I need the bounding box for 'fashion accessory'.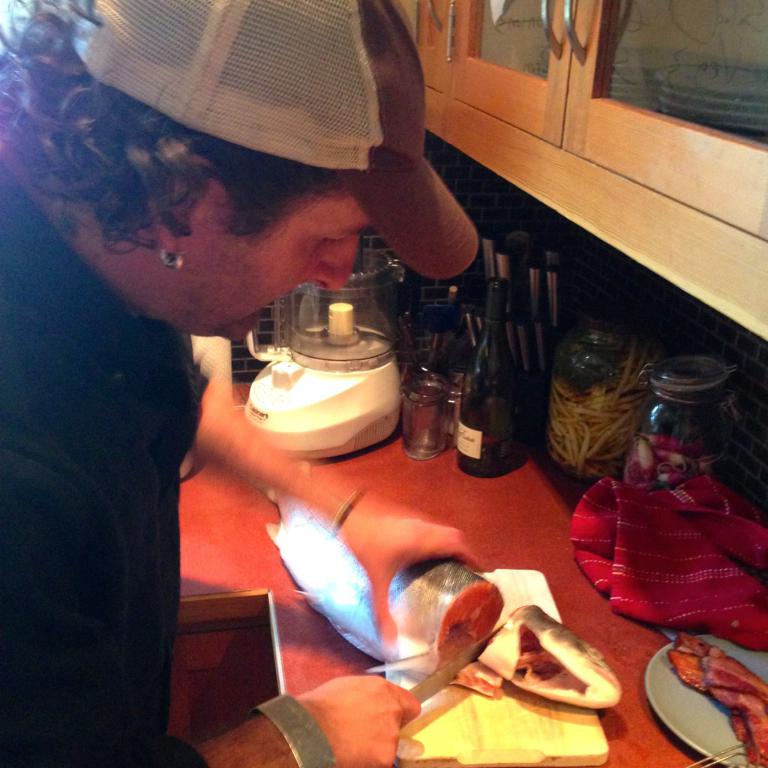
Here it is: x1=328, y1=491, x2=367, y2=539.
